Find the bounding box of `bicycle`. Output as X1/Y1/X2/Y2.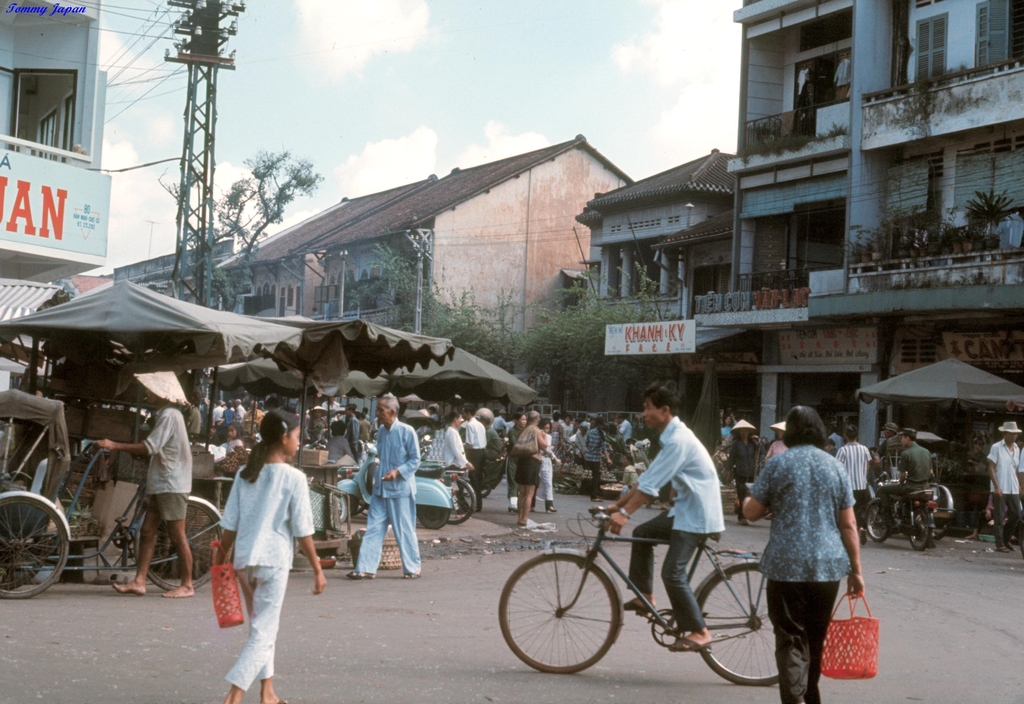
436/469/482/518.
